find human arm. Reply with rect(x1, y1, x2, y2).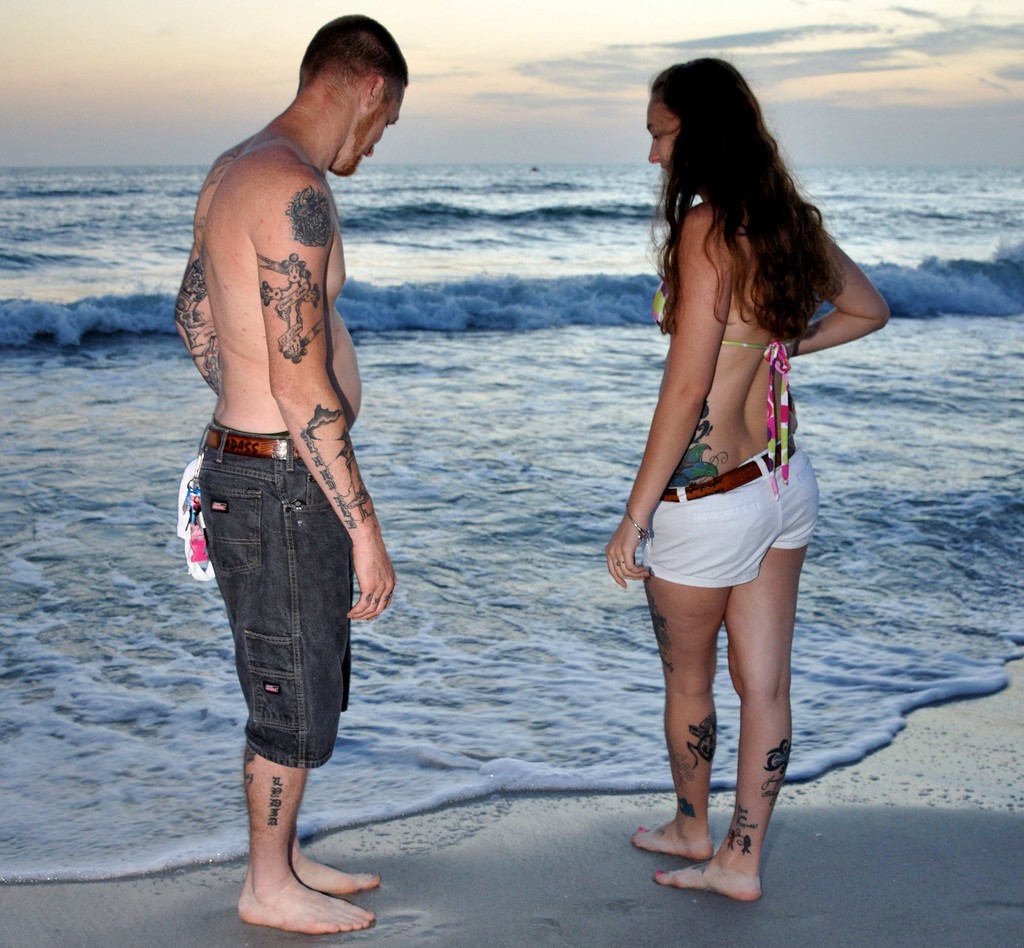
rect(607, 224, 725, 590).
